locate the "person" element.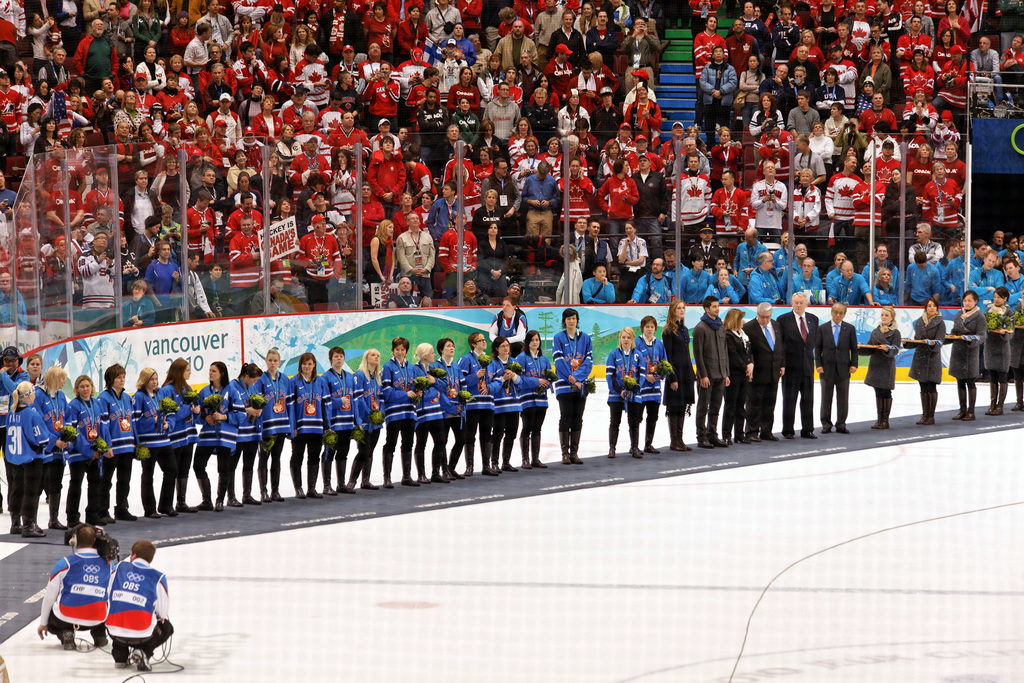
Element bbox: <box>947,288,988,422</box>.
